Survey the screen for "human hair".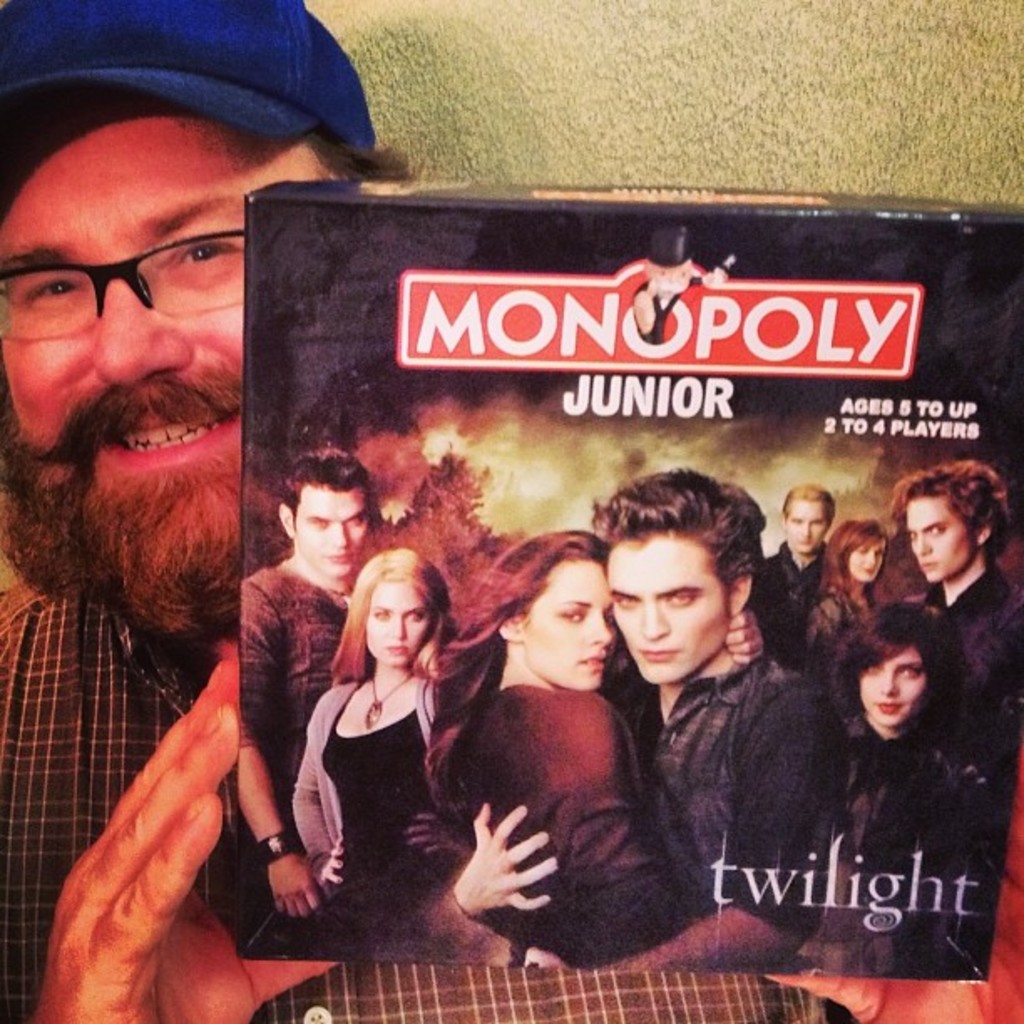
Survey found: x1=897 y1=458 x2=1012 y2=569.
